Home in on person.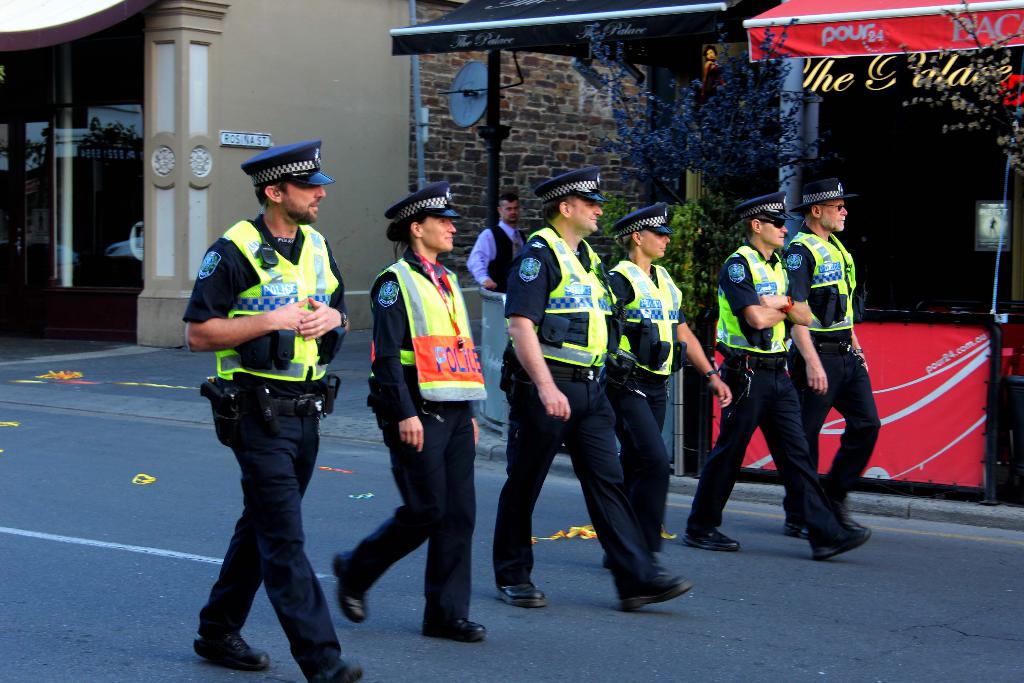
Homed in at rect(463, 188, 525, 297).
